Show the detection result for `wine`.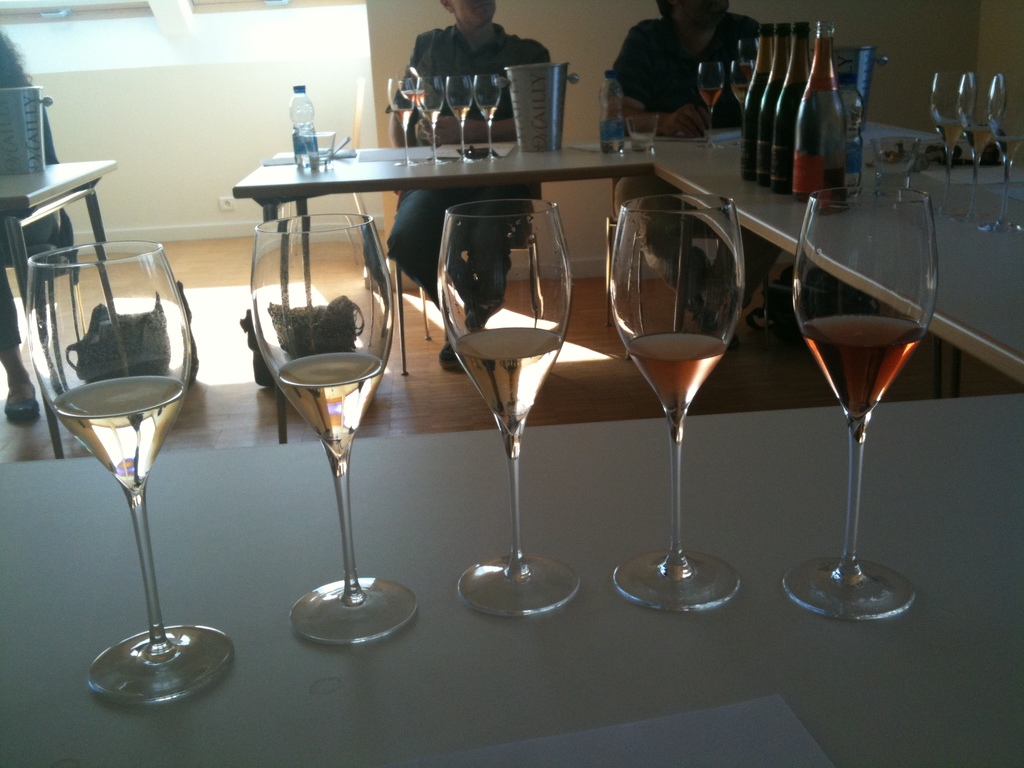
l=730, t=83, r=747, b=100.
